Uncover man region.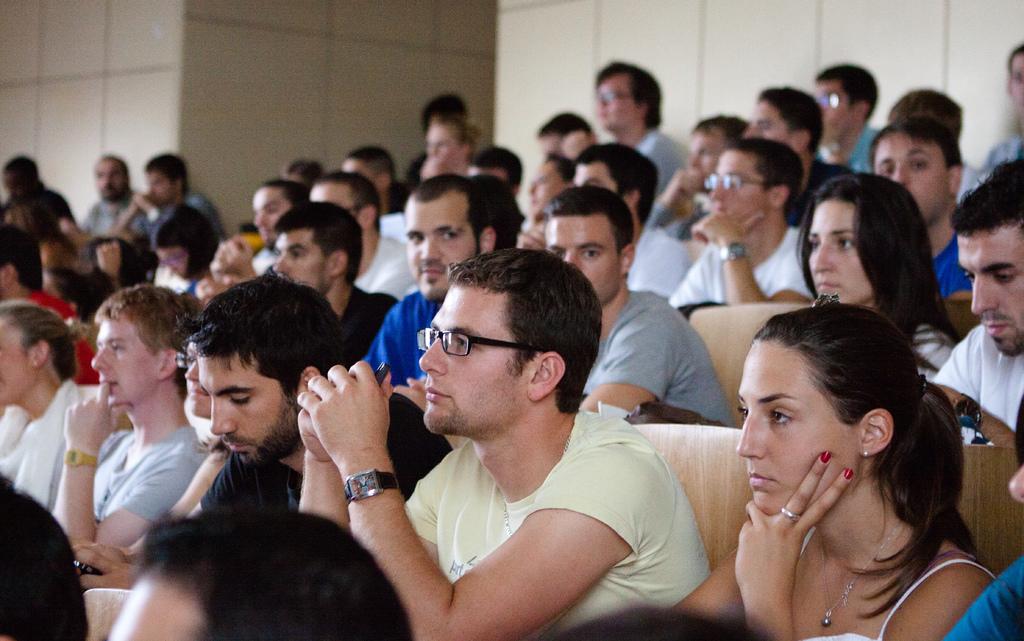
Uncovered: [84, 159, 150, 244].
